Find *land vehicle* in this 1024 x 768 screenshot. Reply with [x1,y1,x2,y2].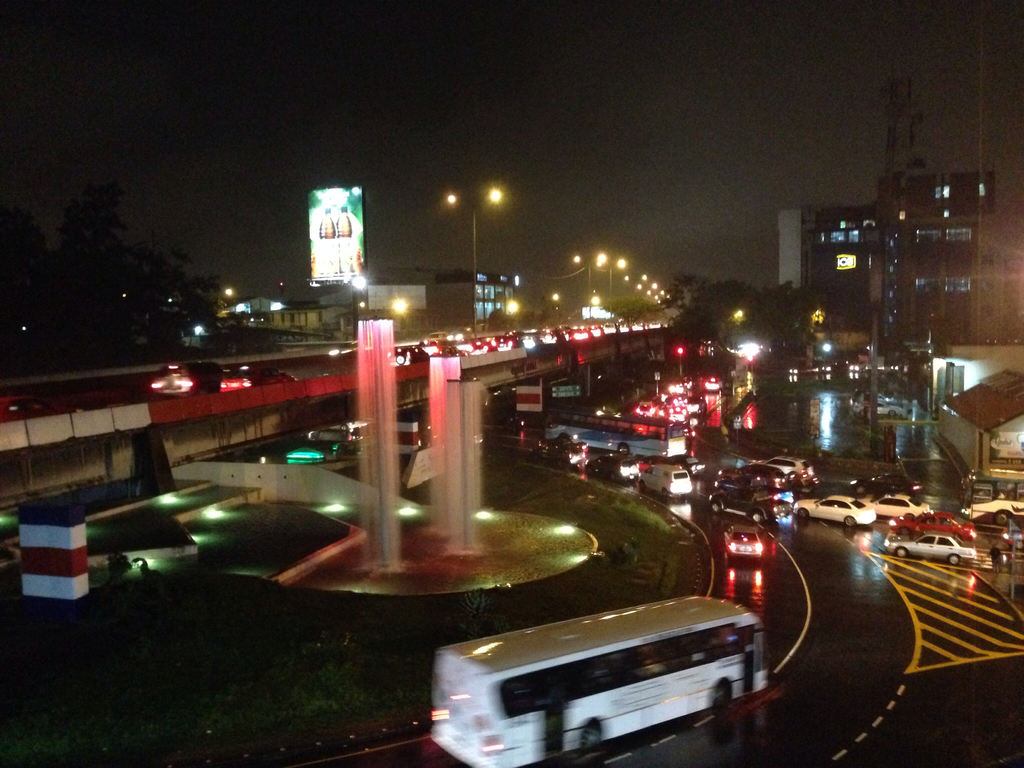
[215,365,293,392].
